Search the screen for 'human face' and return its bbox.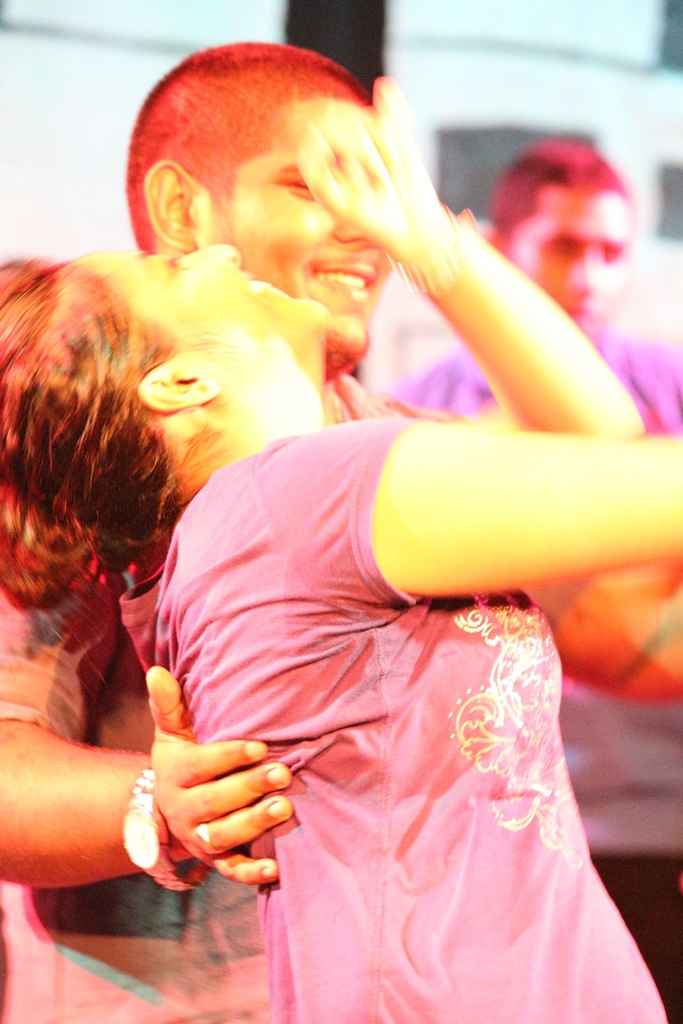
Found: {"left": 198, "top": 104, "right": 392, "bottom": 362}.
